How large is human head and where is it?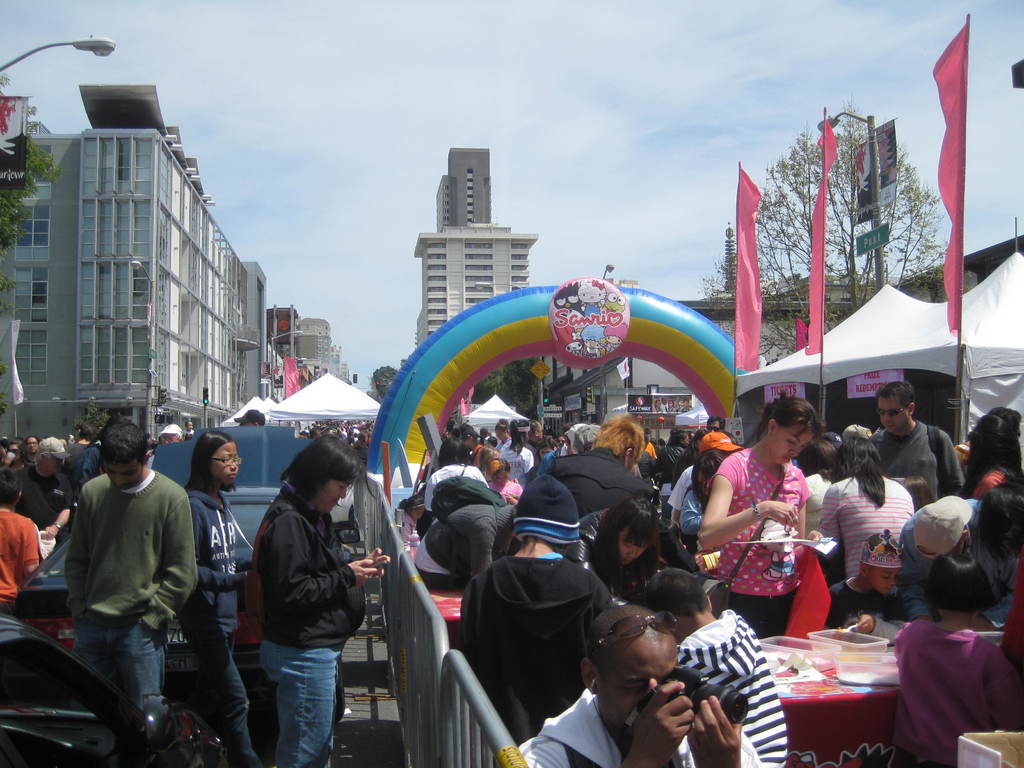
Bounding box: (0, 465, 22, 503).
